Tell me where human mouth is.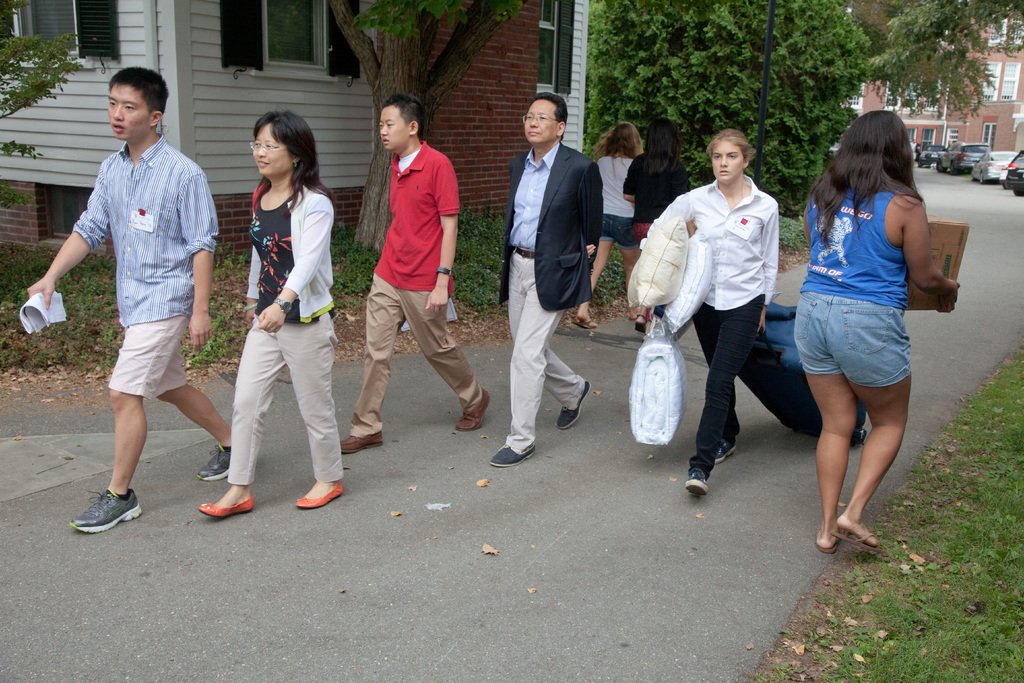
human mouth is at Rect(528, 129, 543, 136).
